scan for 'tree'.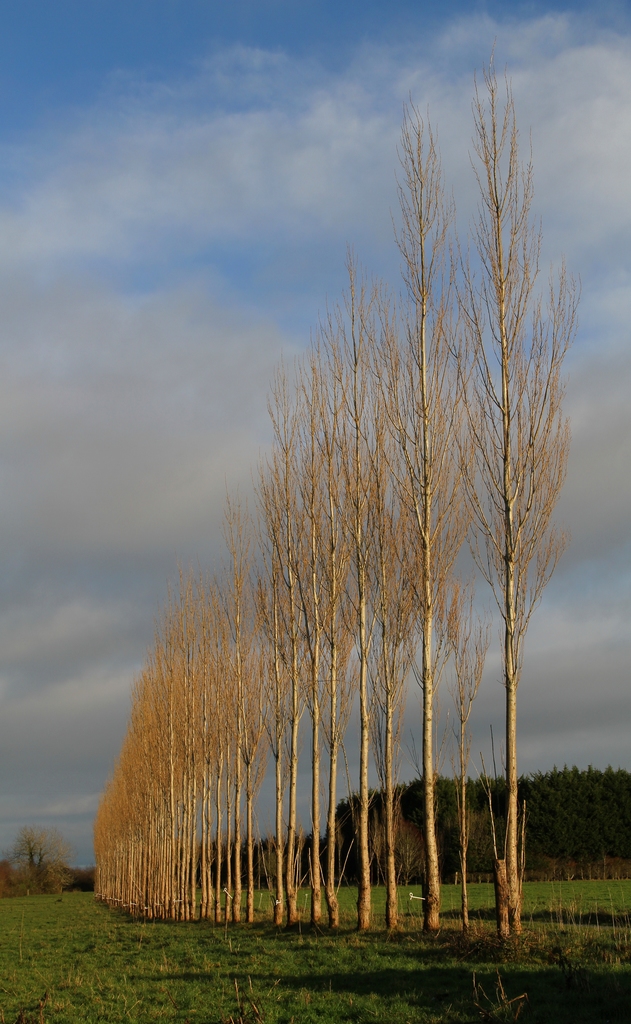
Scan result: detection(435, 42, 598, 936).
